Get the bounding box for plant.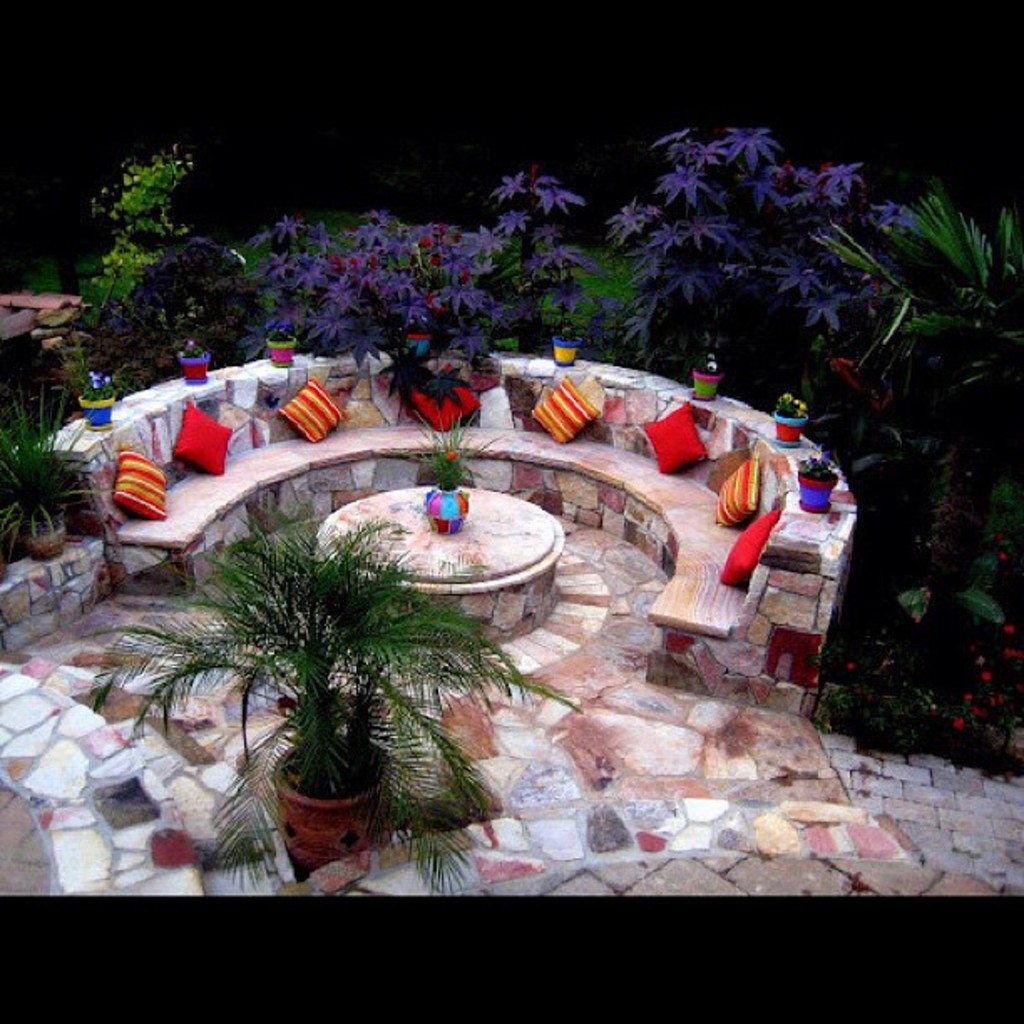
bbox=[109, 445, 542, 847].
